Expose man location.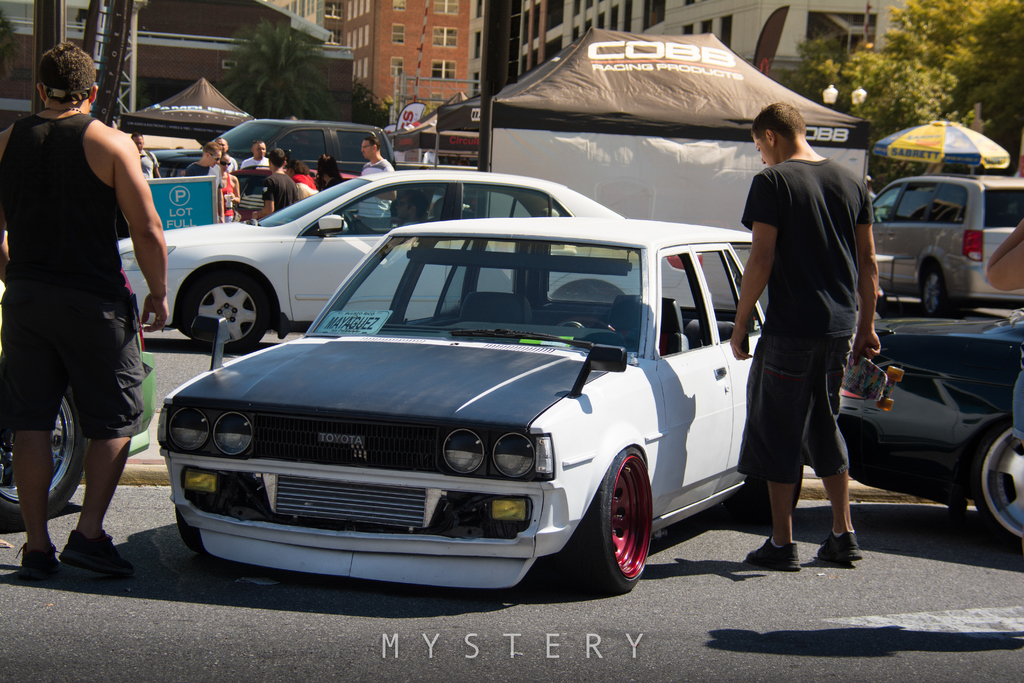
Exposed at x1=182, y1=142, x2=224, y2=220.
